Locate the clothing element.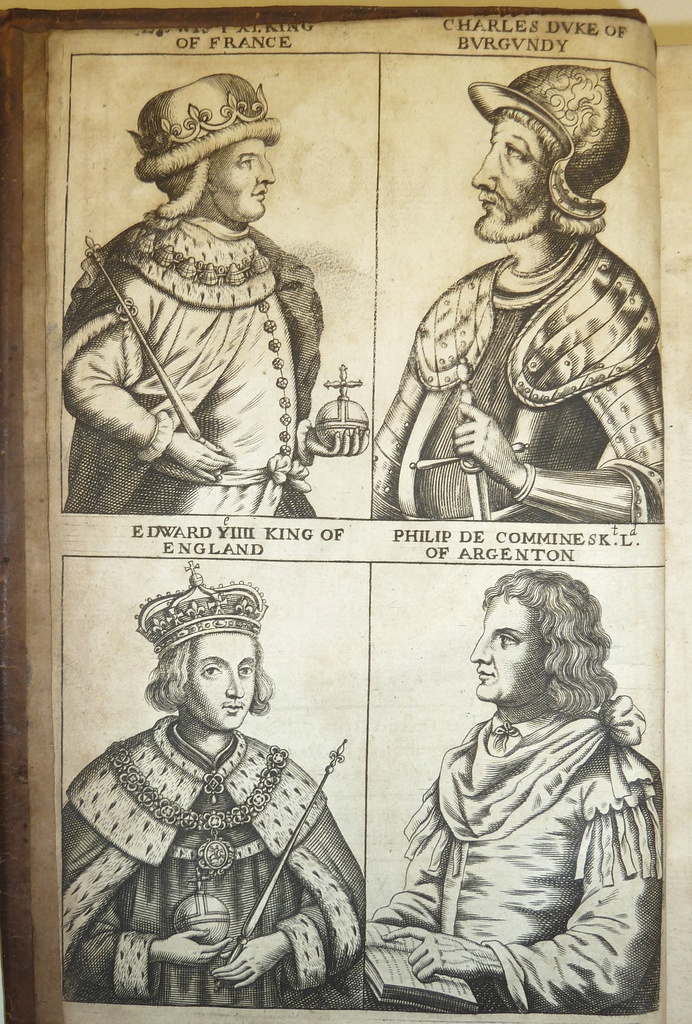
Element bbox: (left=379, top=704, right=661, bottom=1007).
